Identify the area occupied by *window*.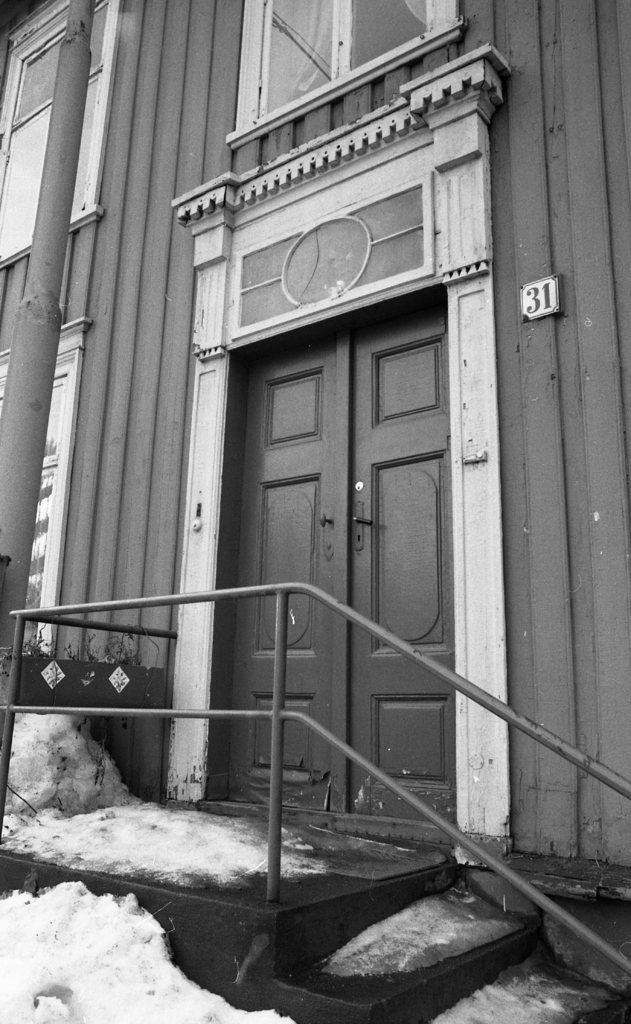
Area: 0, 1, 102, 269.
